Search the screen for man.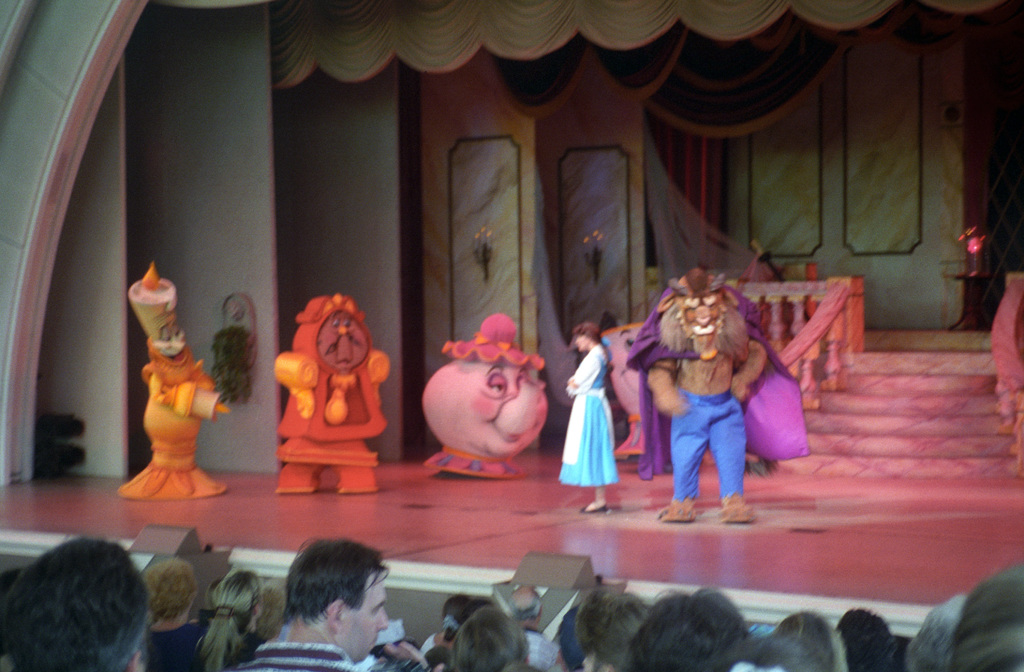
Found at [227, 539, 420, 662].
